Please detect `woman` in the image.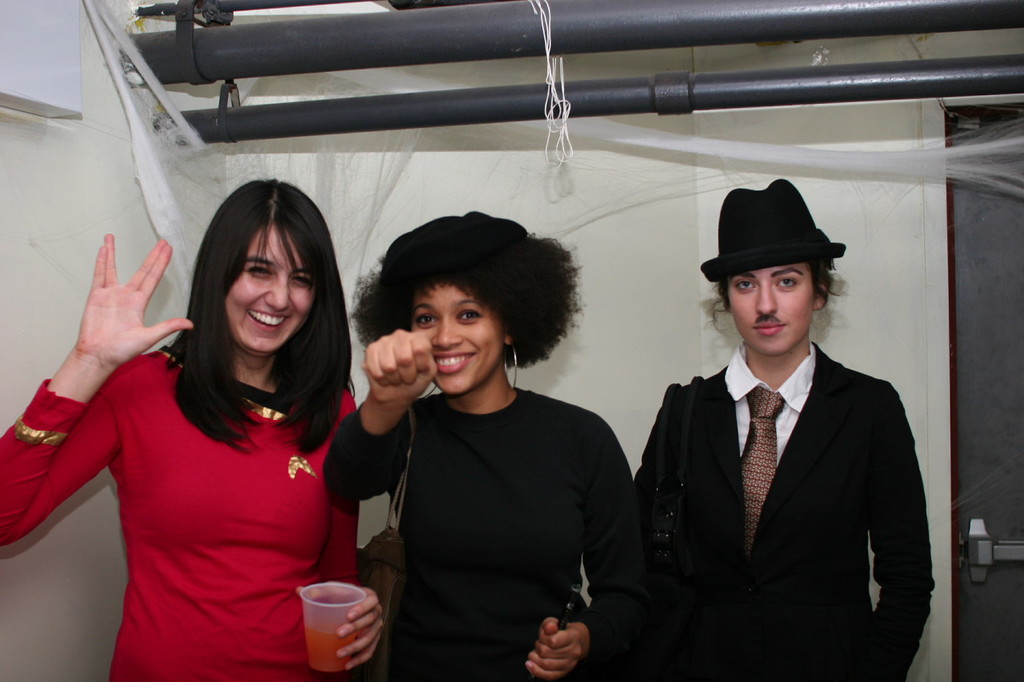
39:179:378:675.
